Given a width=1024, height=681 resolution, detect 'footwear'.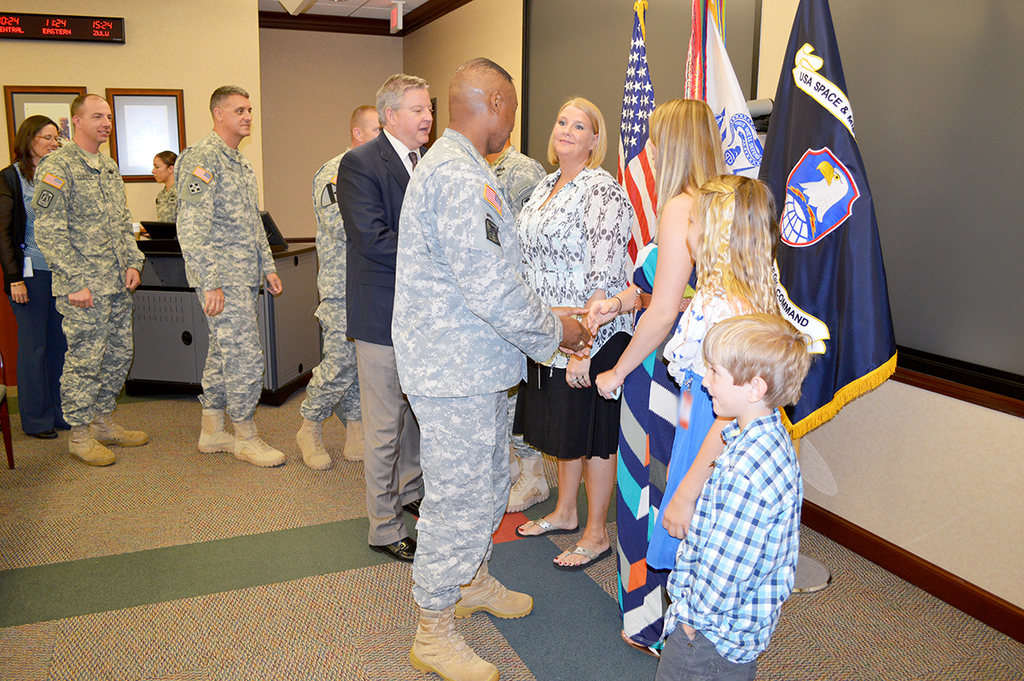
(513, 517, 580, 541).
